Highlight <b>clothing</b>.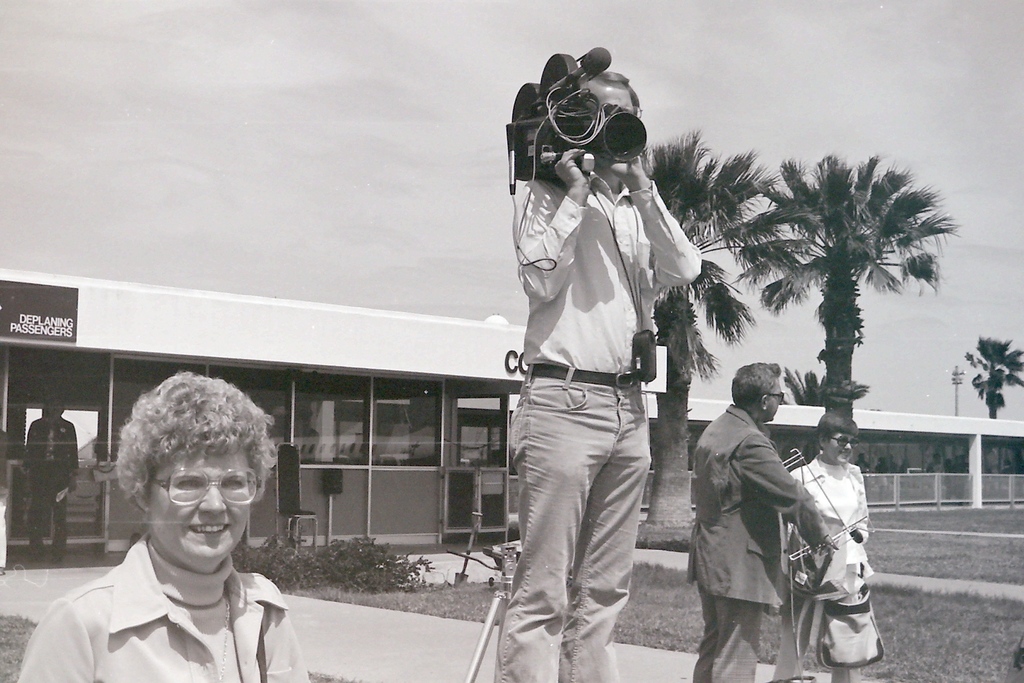
Highlighted region: box(786, 461, 890, 677).
